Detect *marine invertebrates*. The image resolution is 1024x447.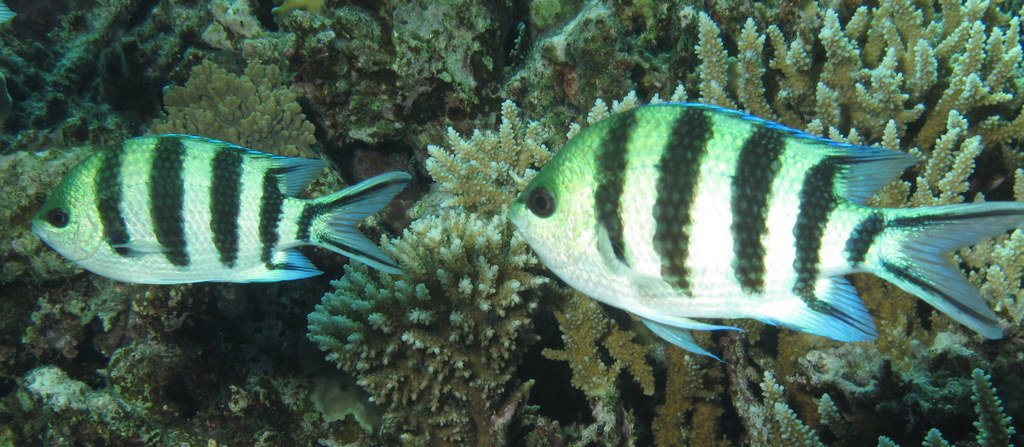
<region>131, 37, 381, 315</region>.
